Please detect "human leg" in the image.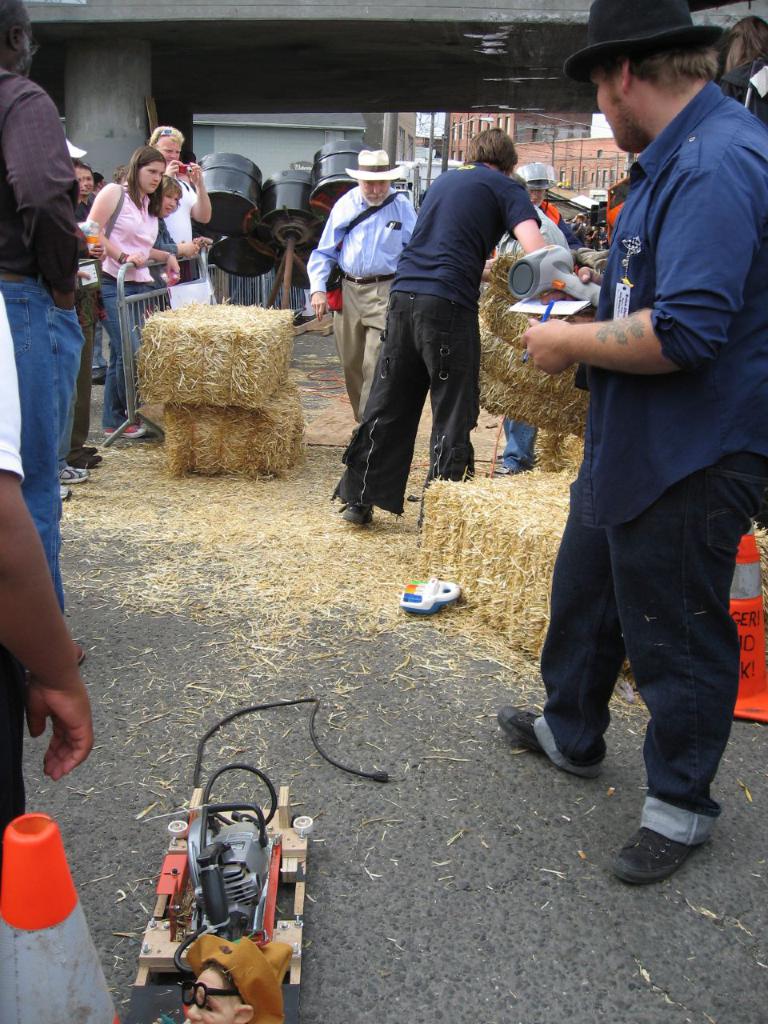
box(5, 279, 86, 661).
